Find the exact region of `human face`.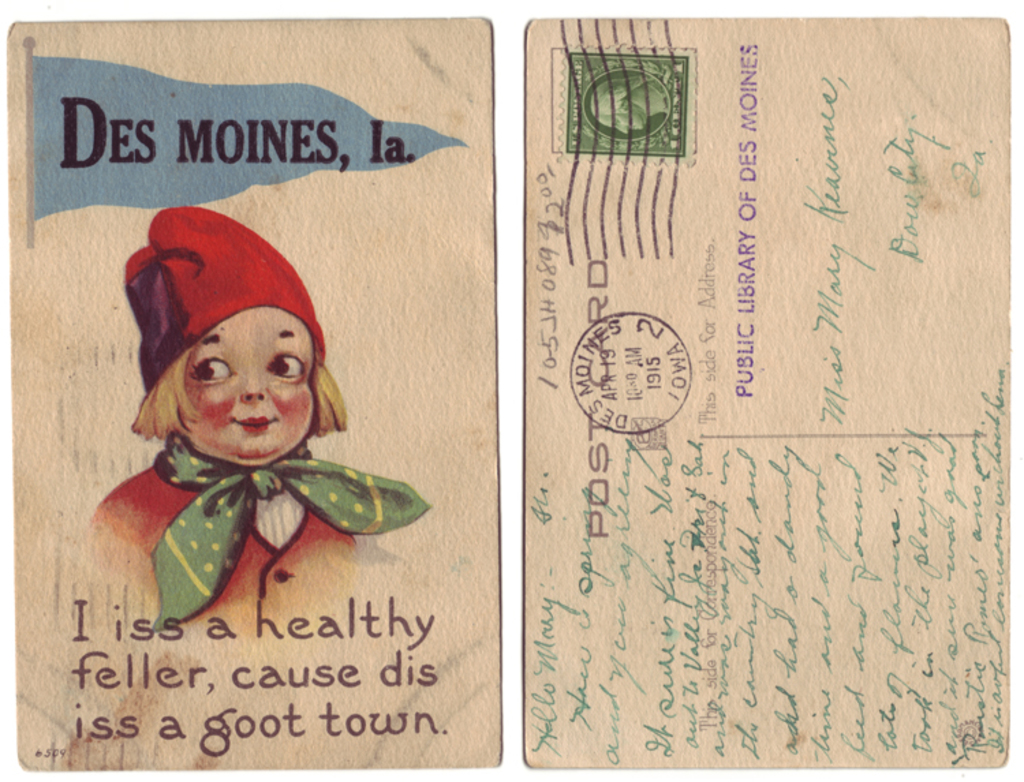
Exact region: select_region(182, 307, 317, 465).
